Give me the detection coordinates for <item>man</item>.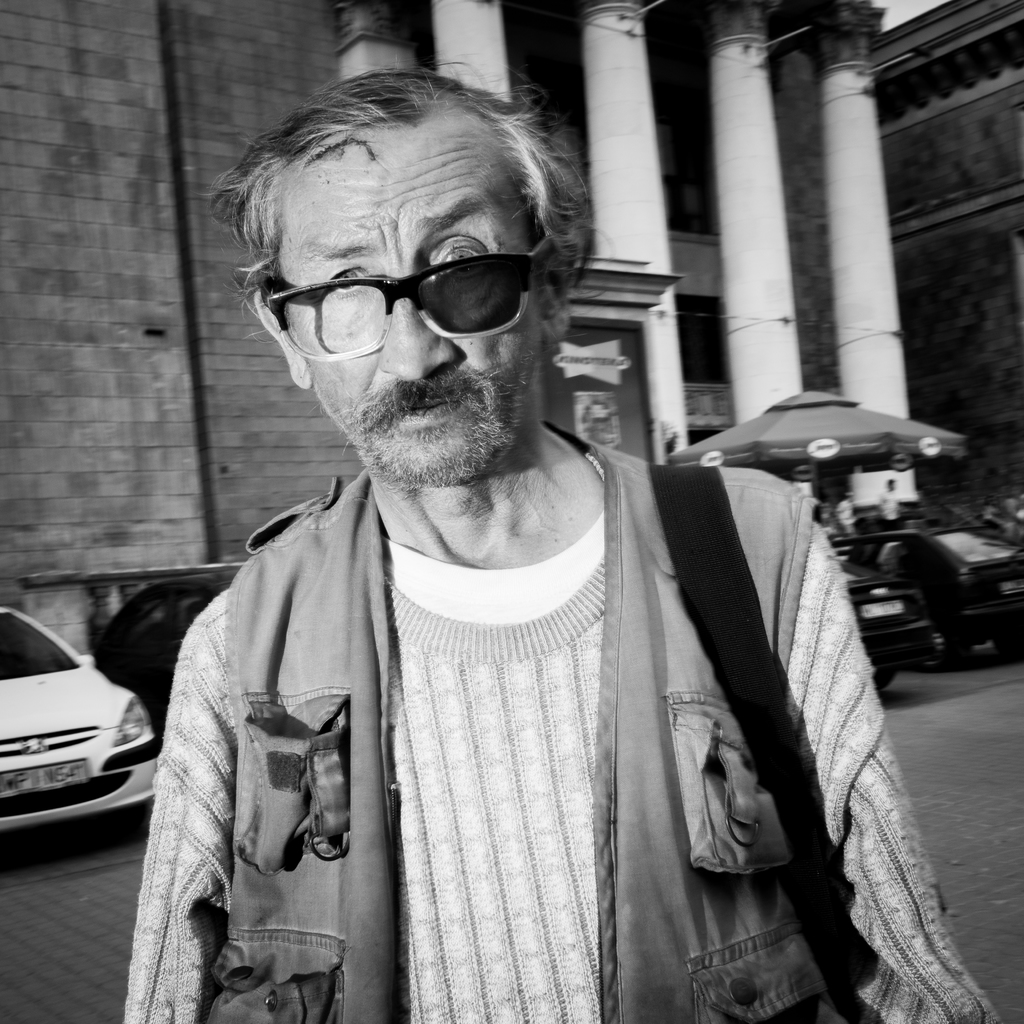
115 67 1011 1023.
